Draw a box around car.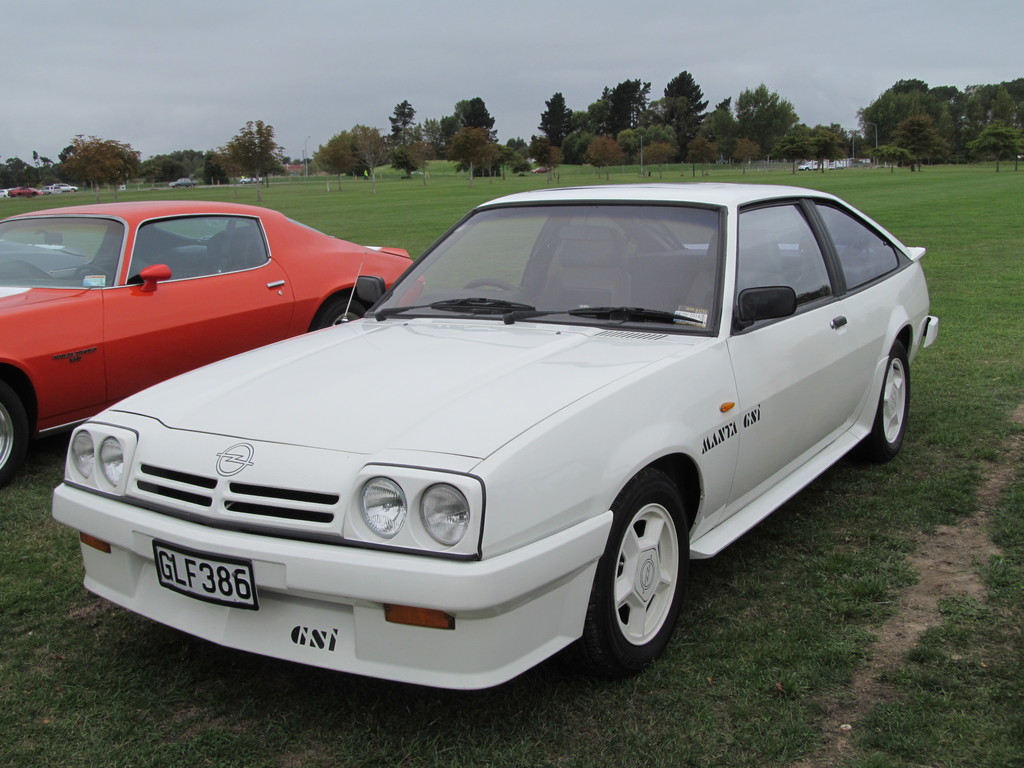
BBox(0, 201, 424, 479).
